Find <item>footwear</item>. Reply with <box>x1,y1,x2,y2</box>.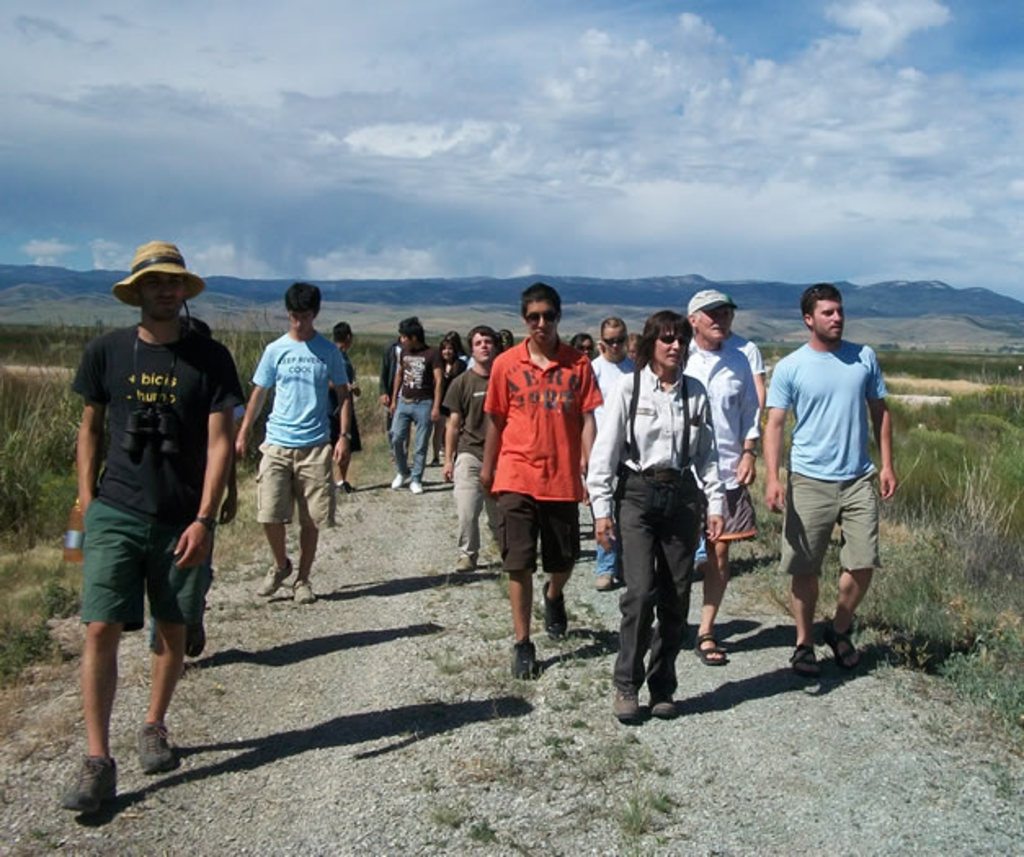
<box>139,722,173,770</box>.
